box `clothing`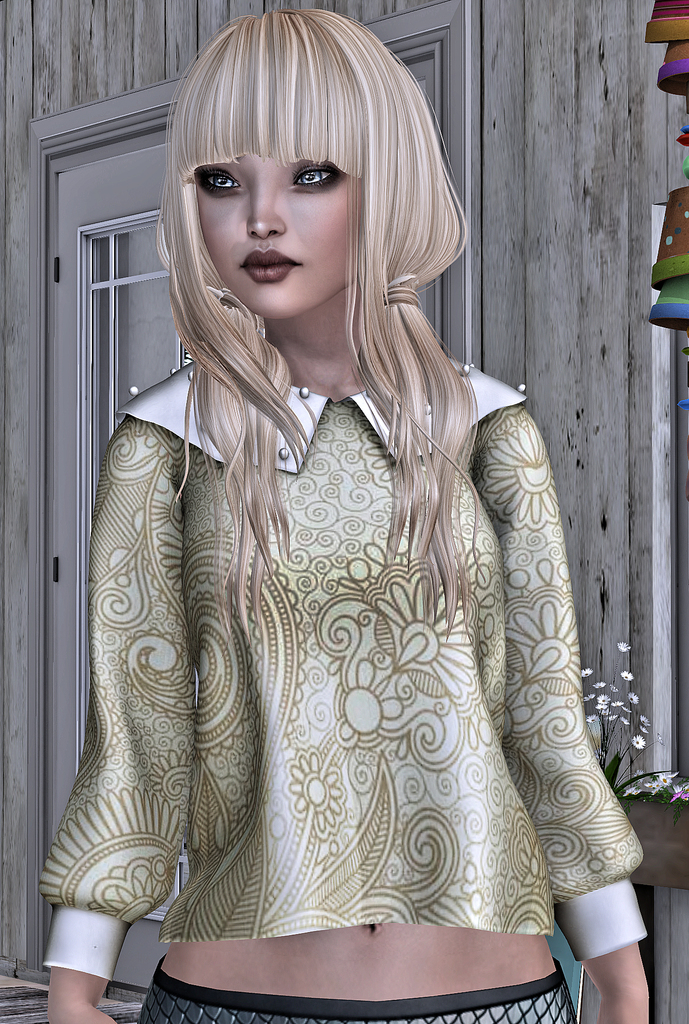
<box>24,306,636,1021</box>
